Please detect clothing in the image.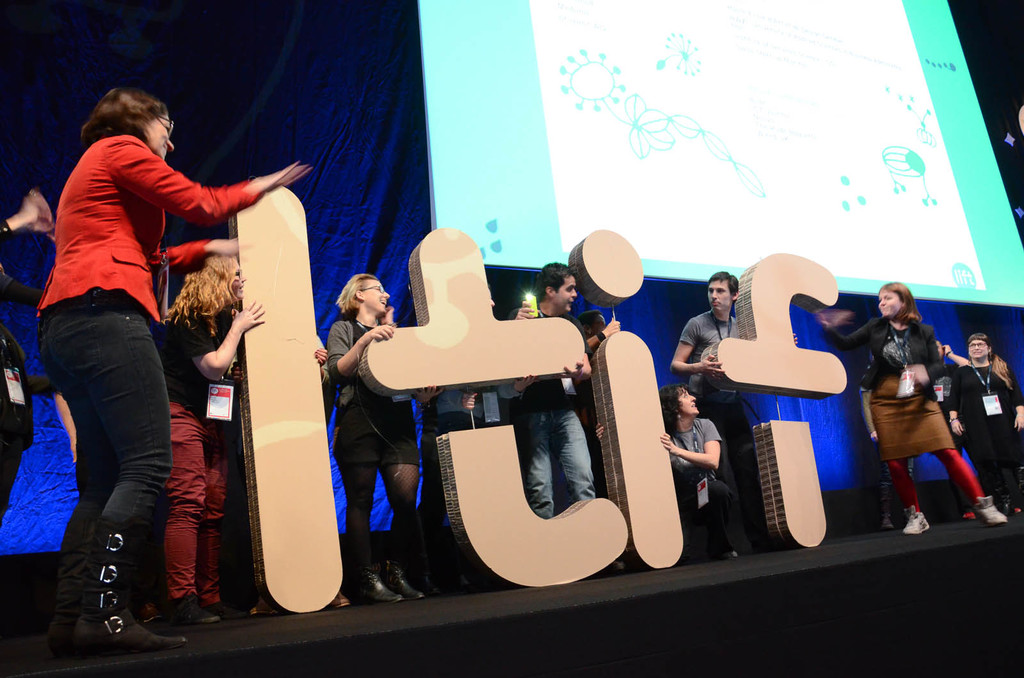
box=[501, 311, 598, 516].
